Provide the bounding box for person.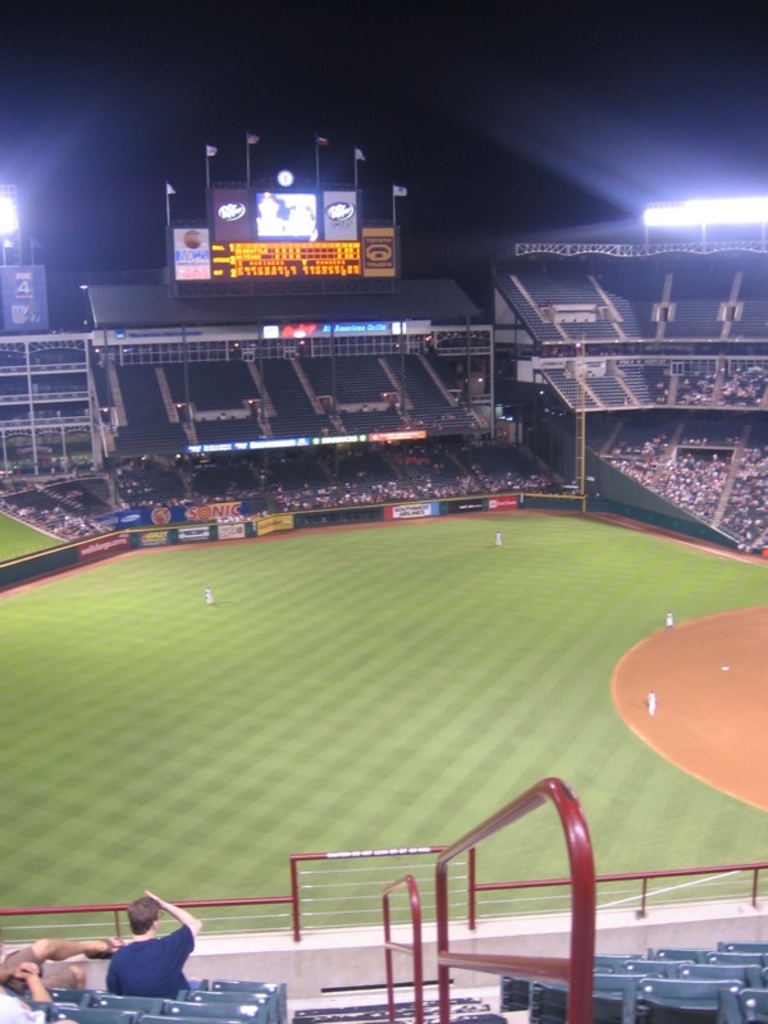
{"x1": 663, "y1": 609, "x2": 675, "y2": 627}.
